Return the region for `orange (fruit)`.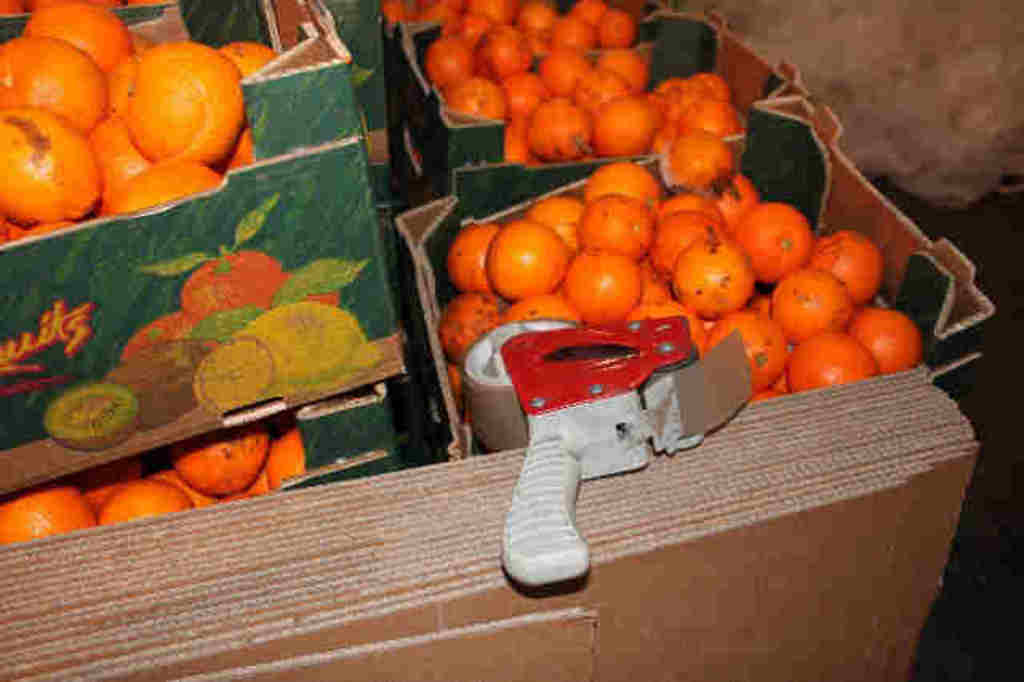
(258, 429, 294, 482).
